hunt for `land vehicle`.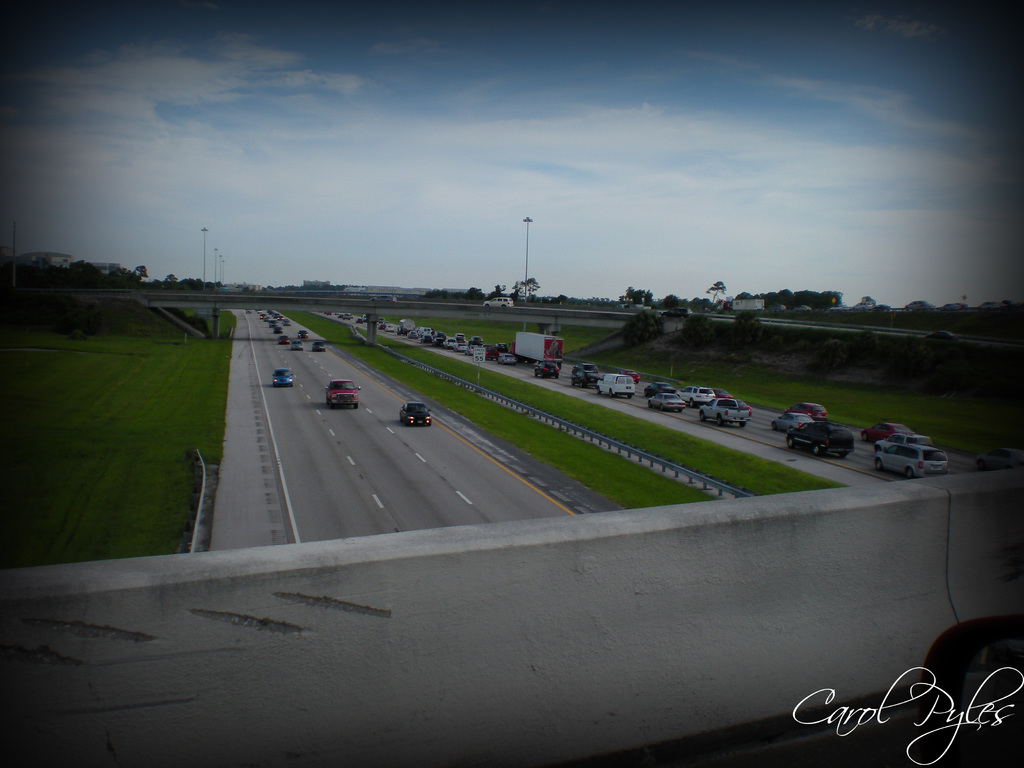
Hunted down at <bbox>434, 330, 449, 340</bbox>.
